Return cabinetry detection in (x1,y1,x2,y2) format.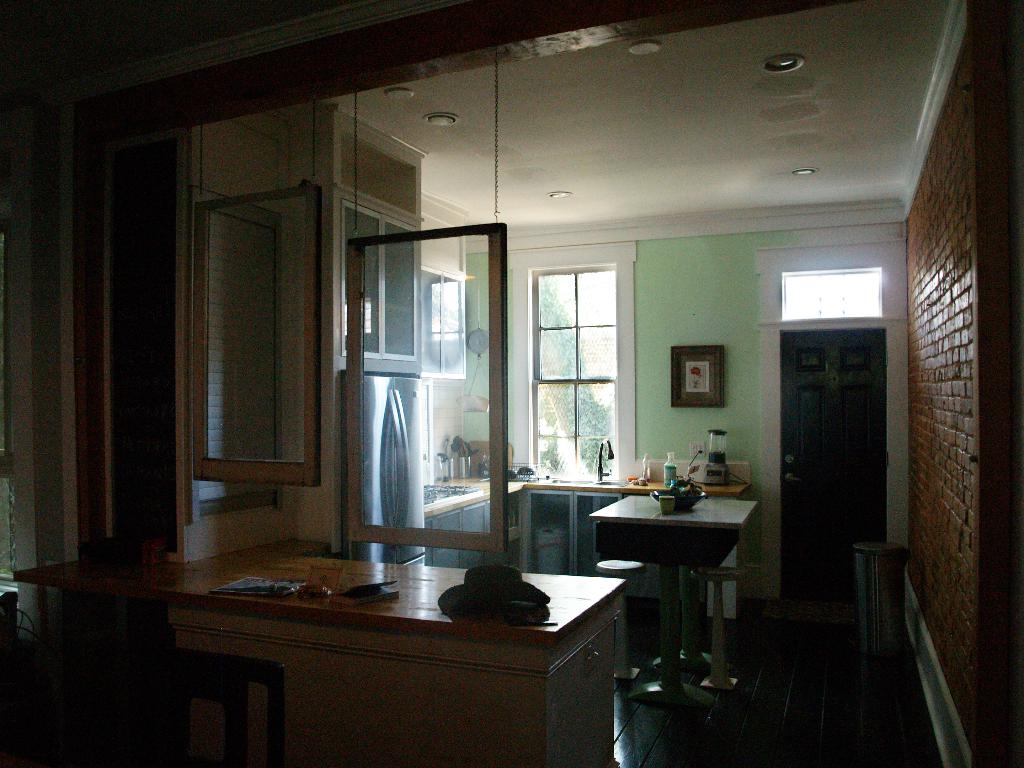
(397,444,724,580).
